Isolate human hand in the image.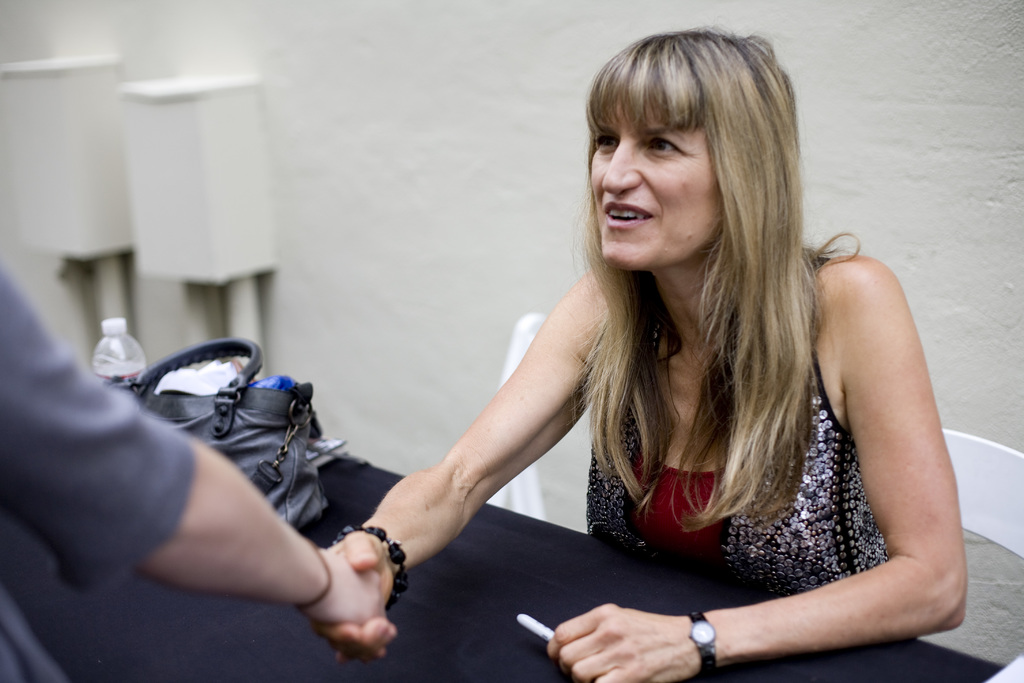
Isolated region: l=308, t=545, r=387, b=621.
